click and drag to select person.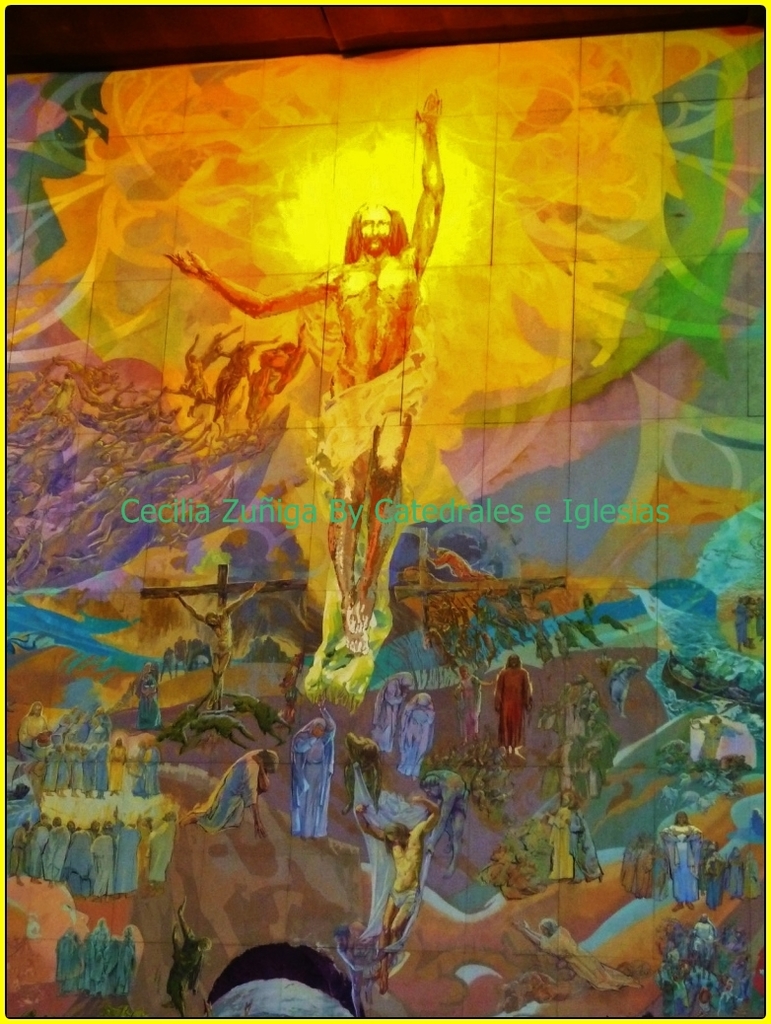
Selection: 163/87/440/661.
